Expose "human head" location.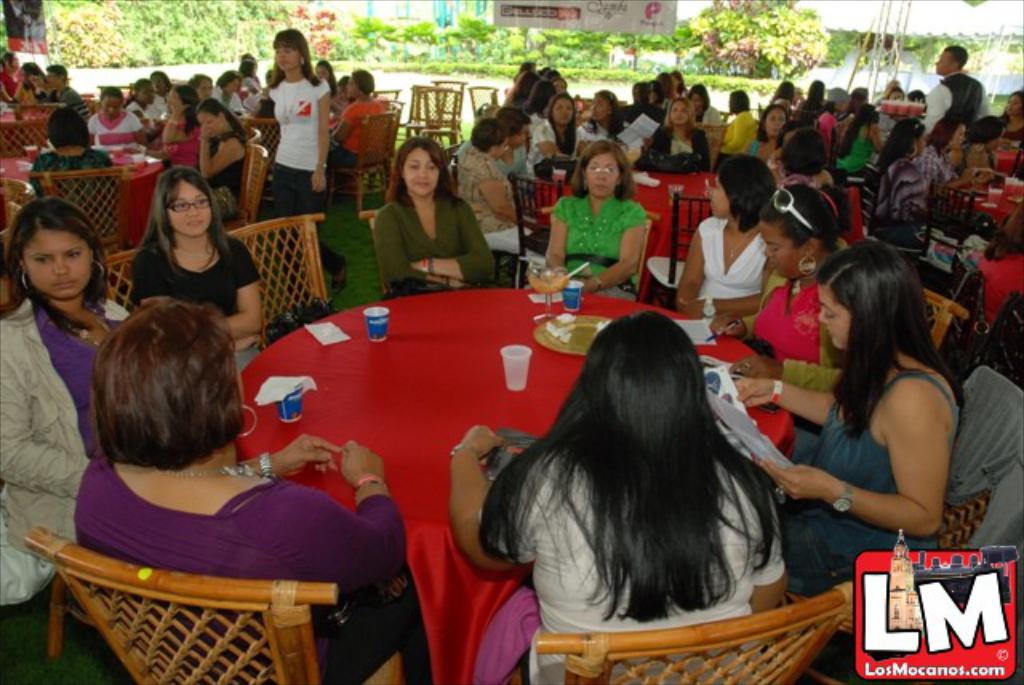
Exposed at (left=315, top=59, right=333, bottom=82).
